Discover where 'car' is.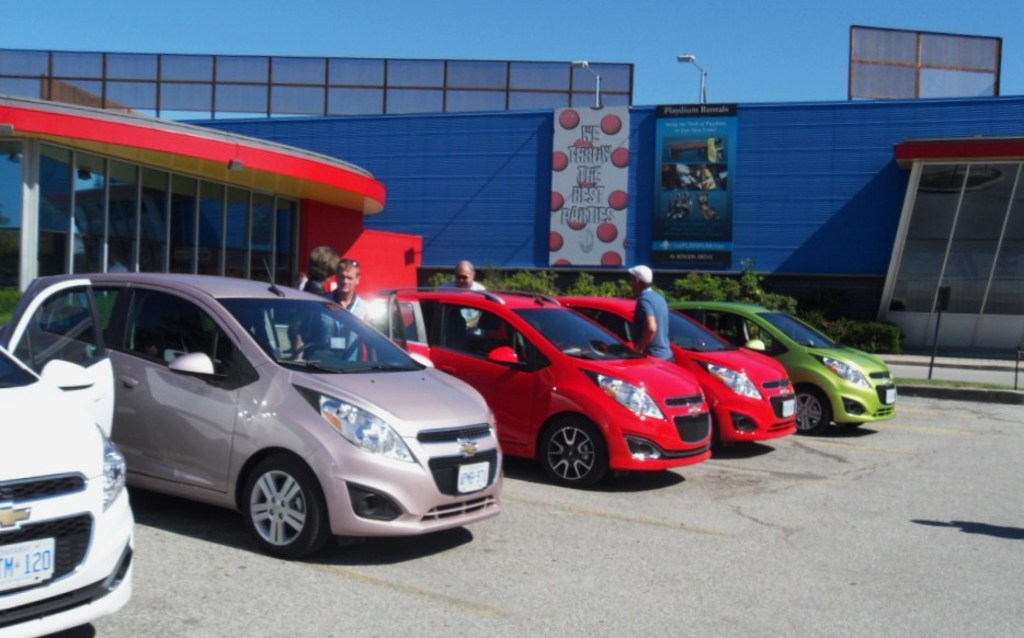
Discovered at region(374, 271, 710, 479).
